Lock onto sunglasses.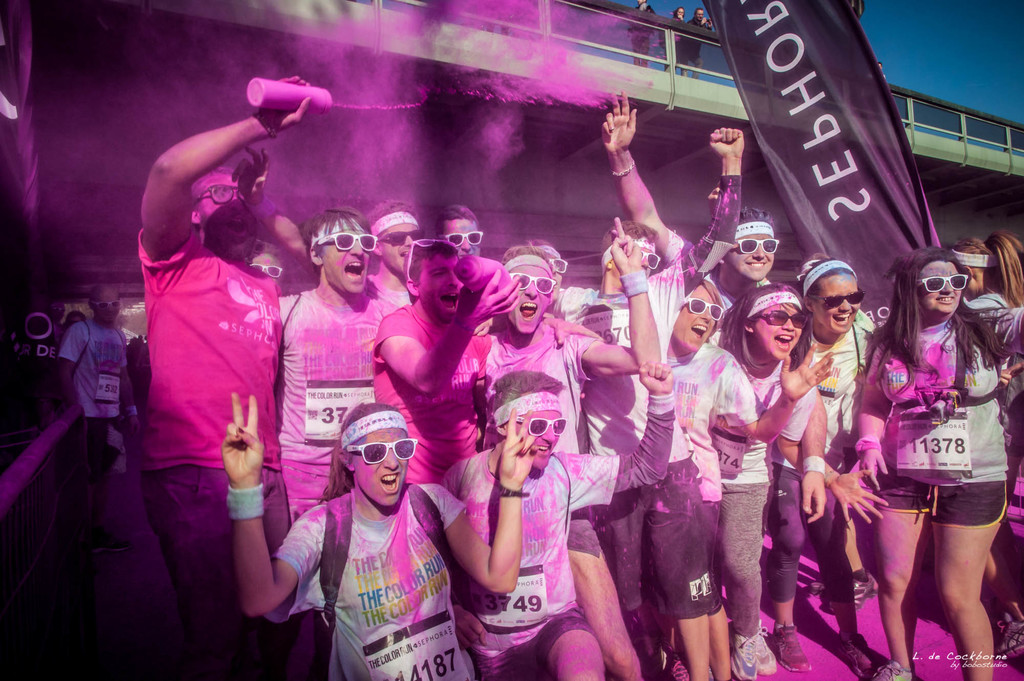
Locked: <region>510, 273, 553, 294</region>.
